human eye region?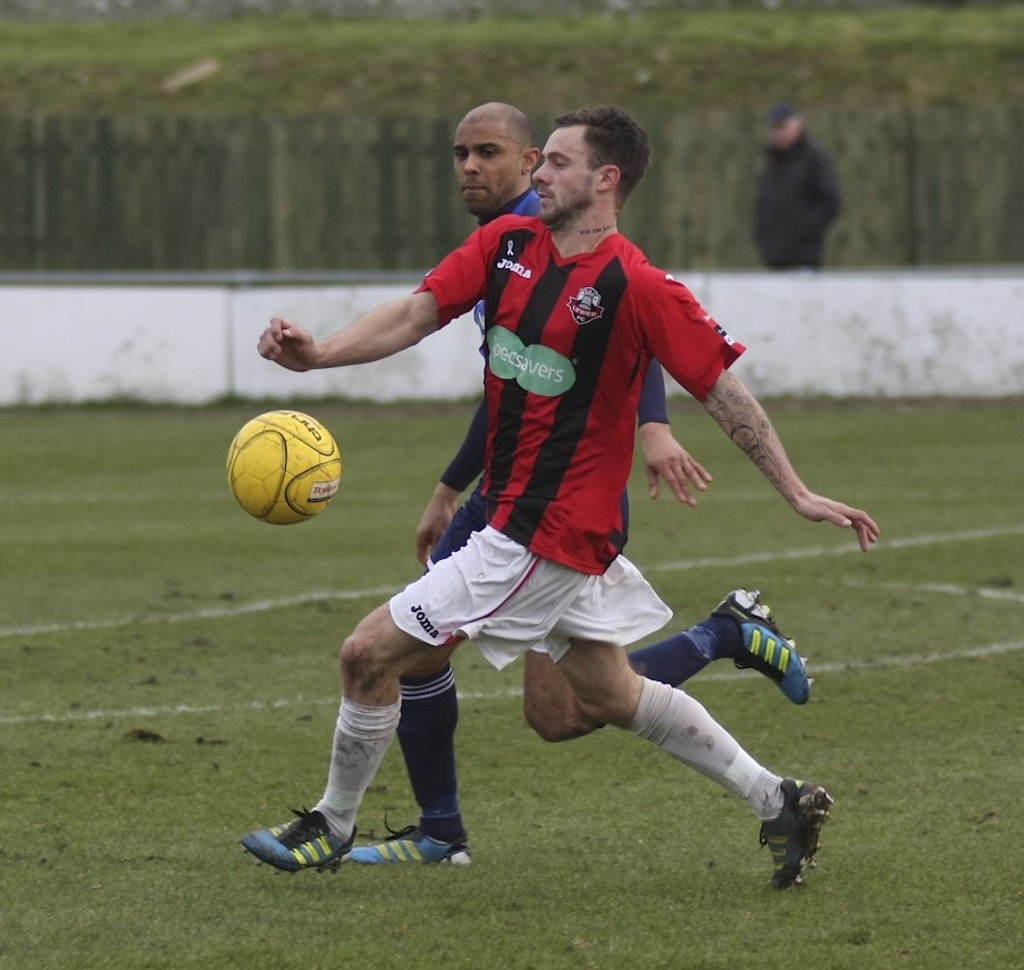
<box>551,153,571,170</box>
